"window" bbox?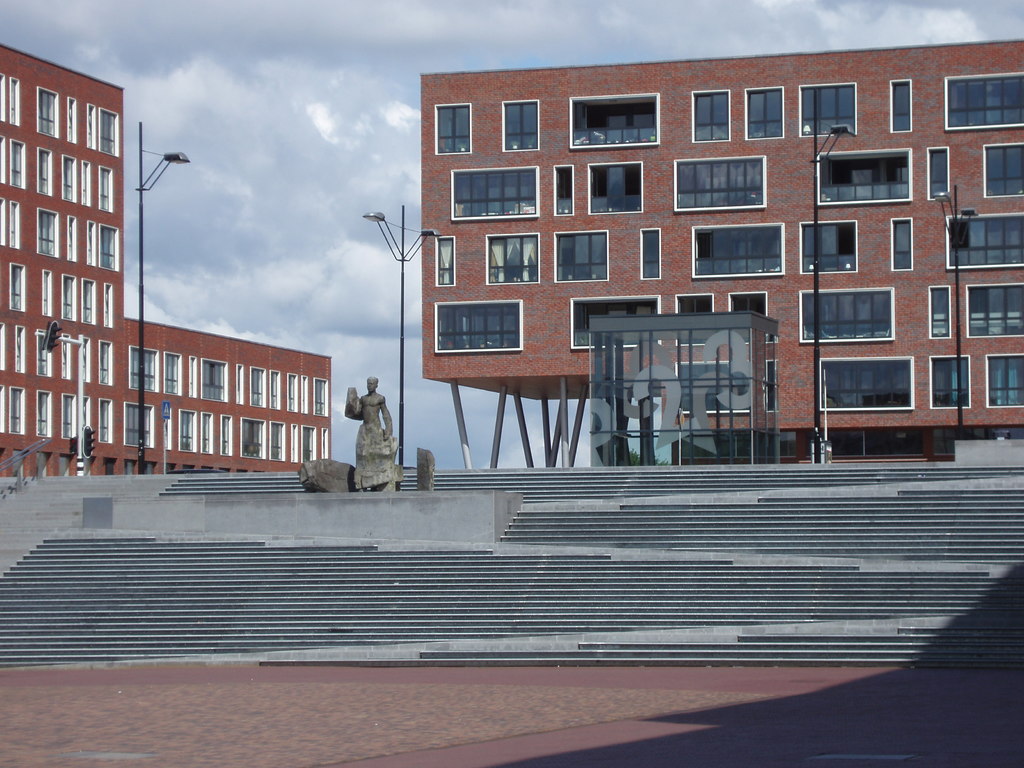
region(105, 281, 110, 328)
